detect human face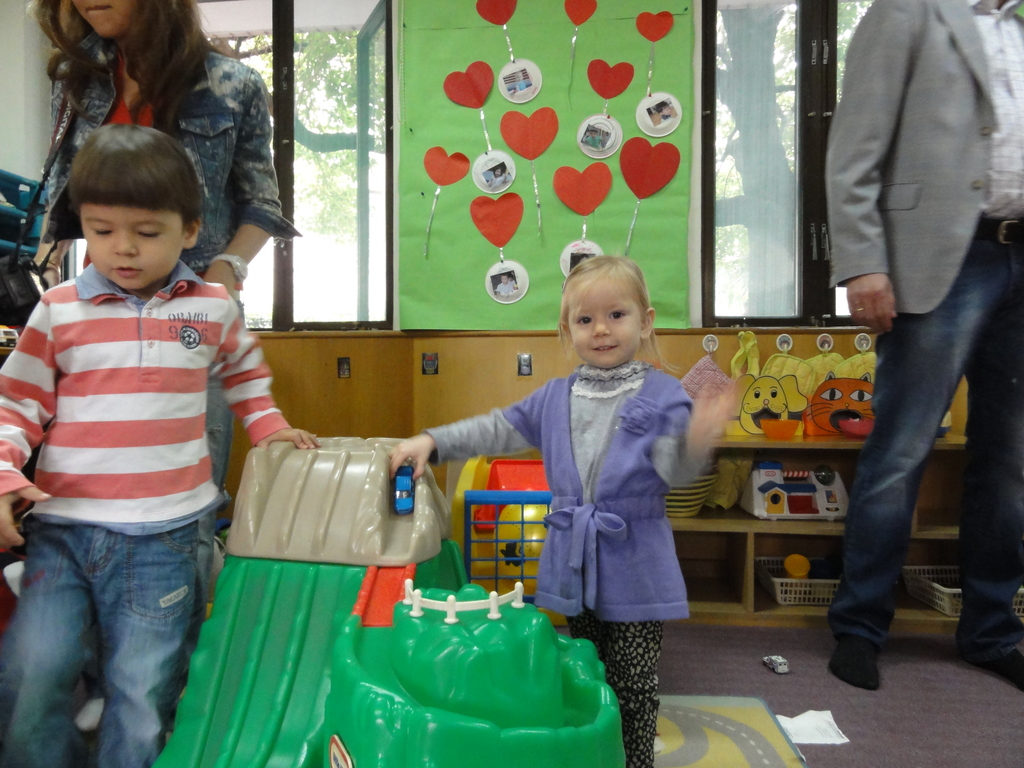
left=80, top=201, right=188, bottom=289
